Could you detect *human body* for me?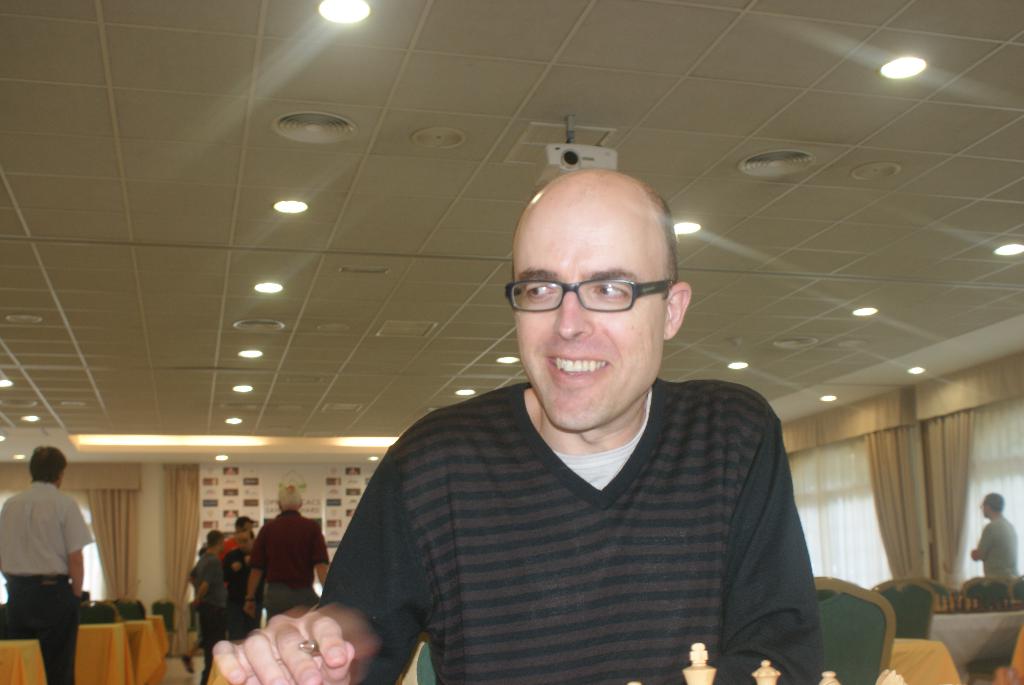
Detection result: 308/226/829/684.
